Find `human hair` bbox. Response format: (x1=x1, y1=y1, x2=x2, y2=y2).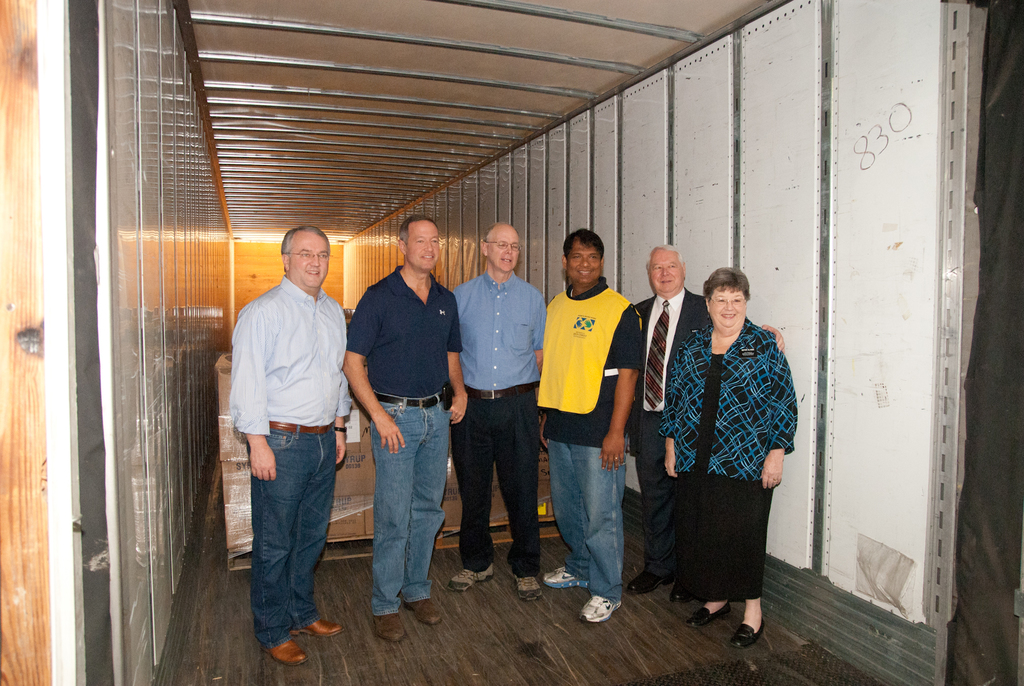
(x1=646, y1=245, x2=684, y2=272).
